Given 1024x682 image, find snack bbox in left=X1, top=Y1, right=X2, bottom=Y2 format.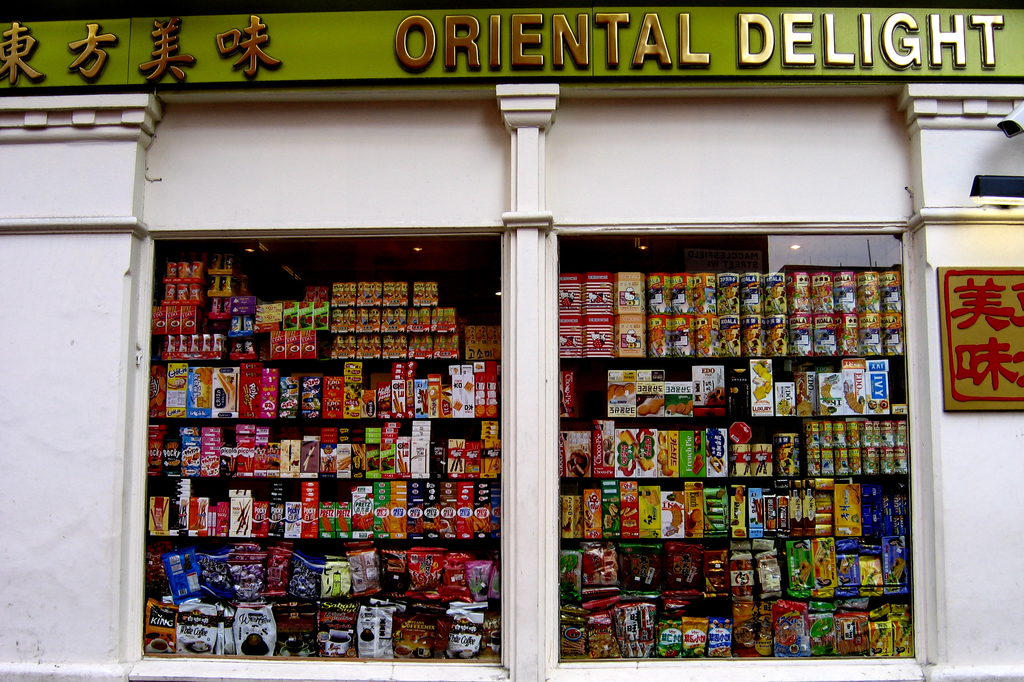
left=607, top=388, right=612, bottom=400.
